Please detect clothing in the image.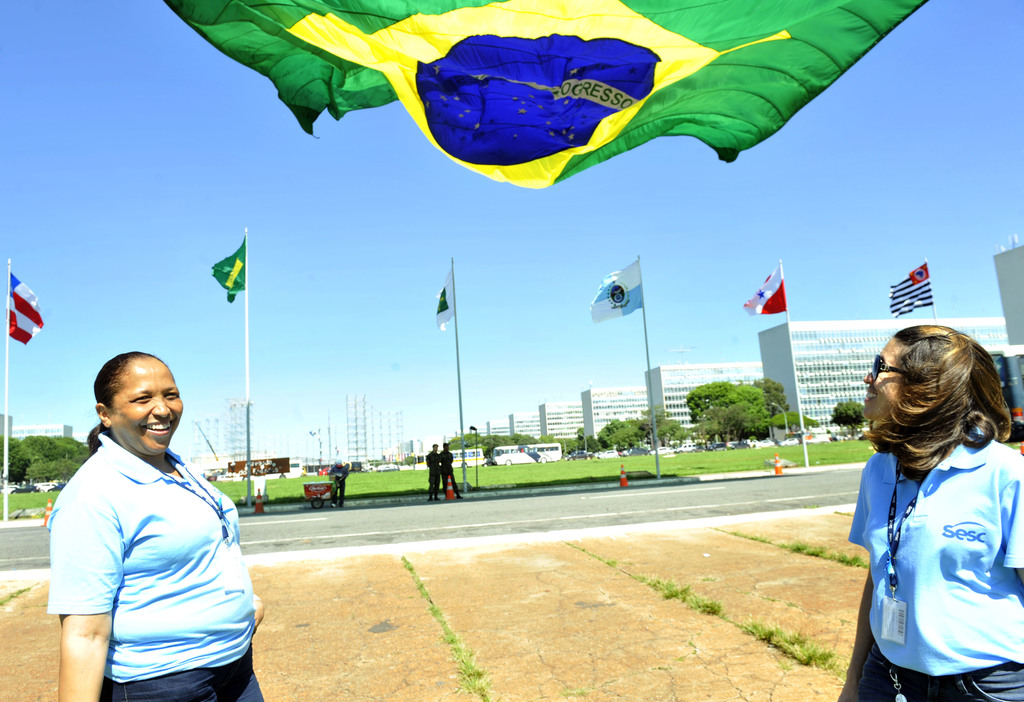
[329,466,348,505].
